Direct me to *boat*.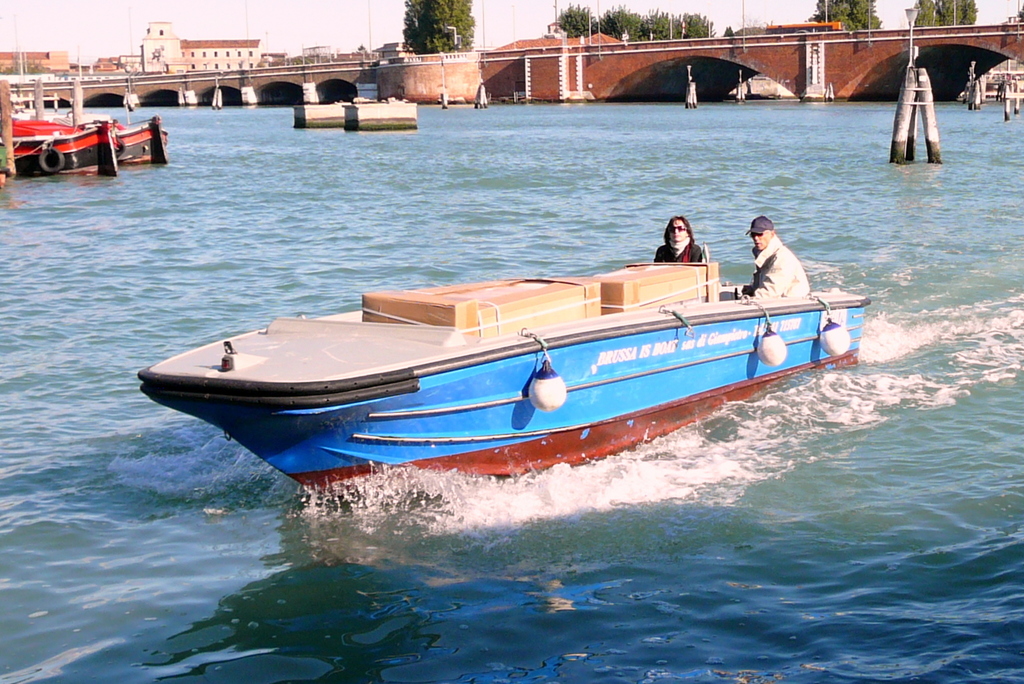
Direction: crop(152, 210, 867, 499).
